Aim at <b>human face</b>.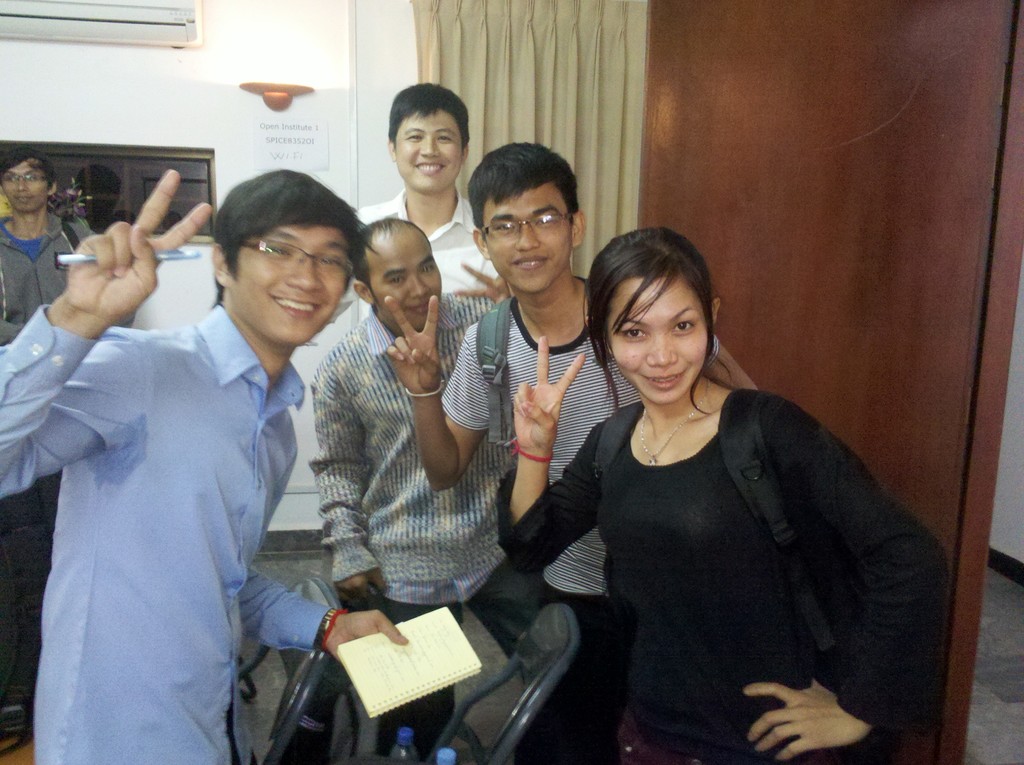
Aimed at (484,181,573,291).
